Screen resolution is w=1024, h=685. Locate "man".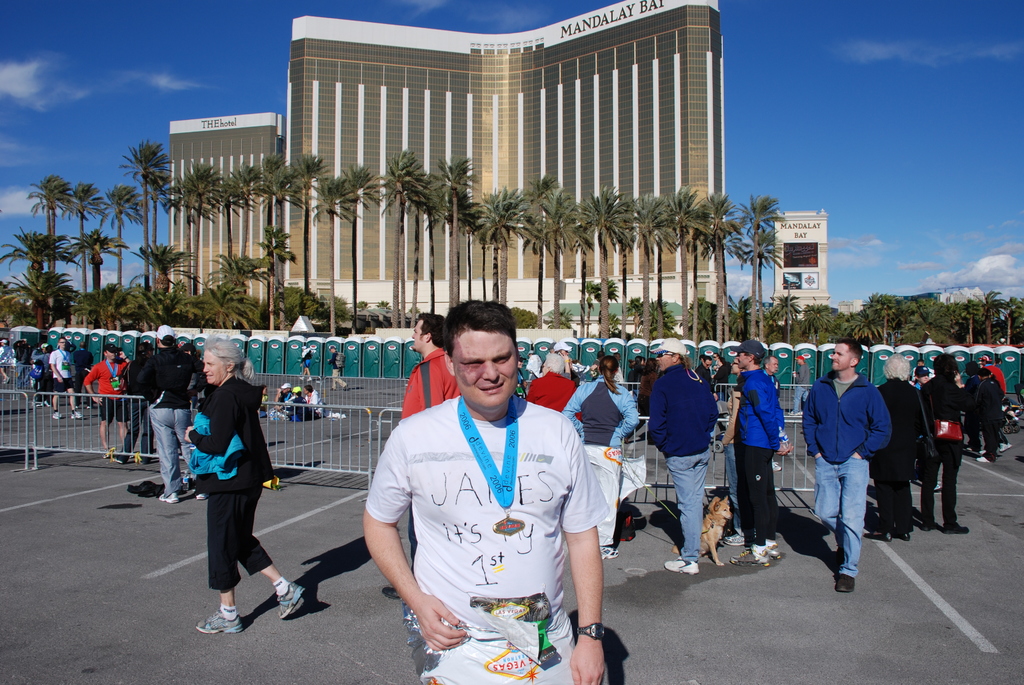
l=72, t=340, r=92, b=405.
